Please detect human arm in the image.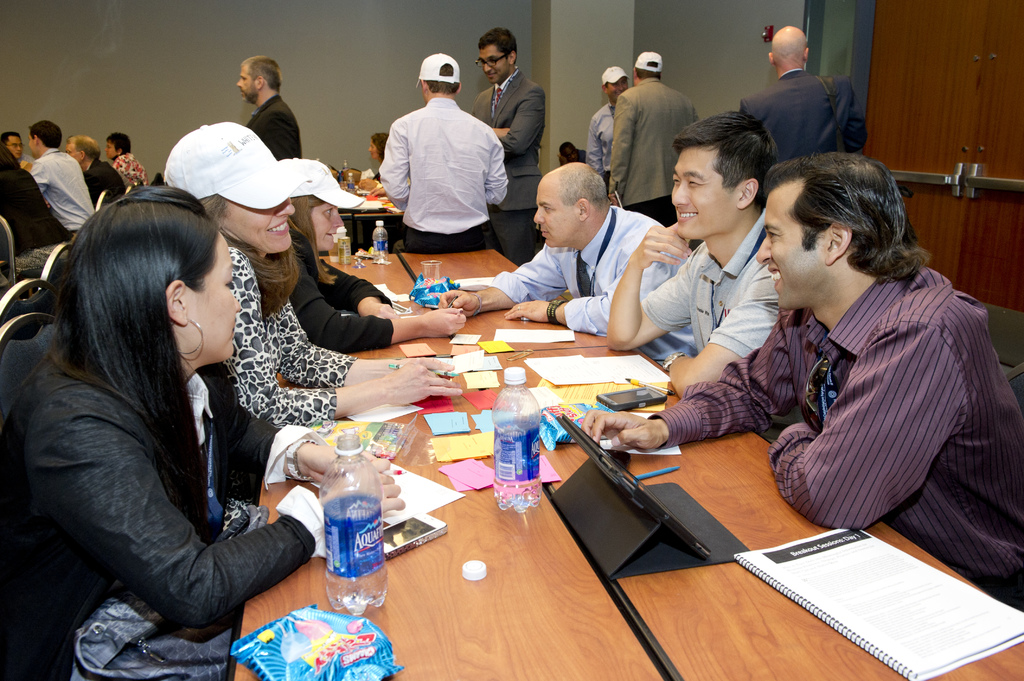
left=438, top=231, right=569, bottom=316.
